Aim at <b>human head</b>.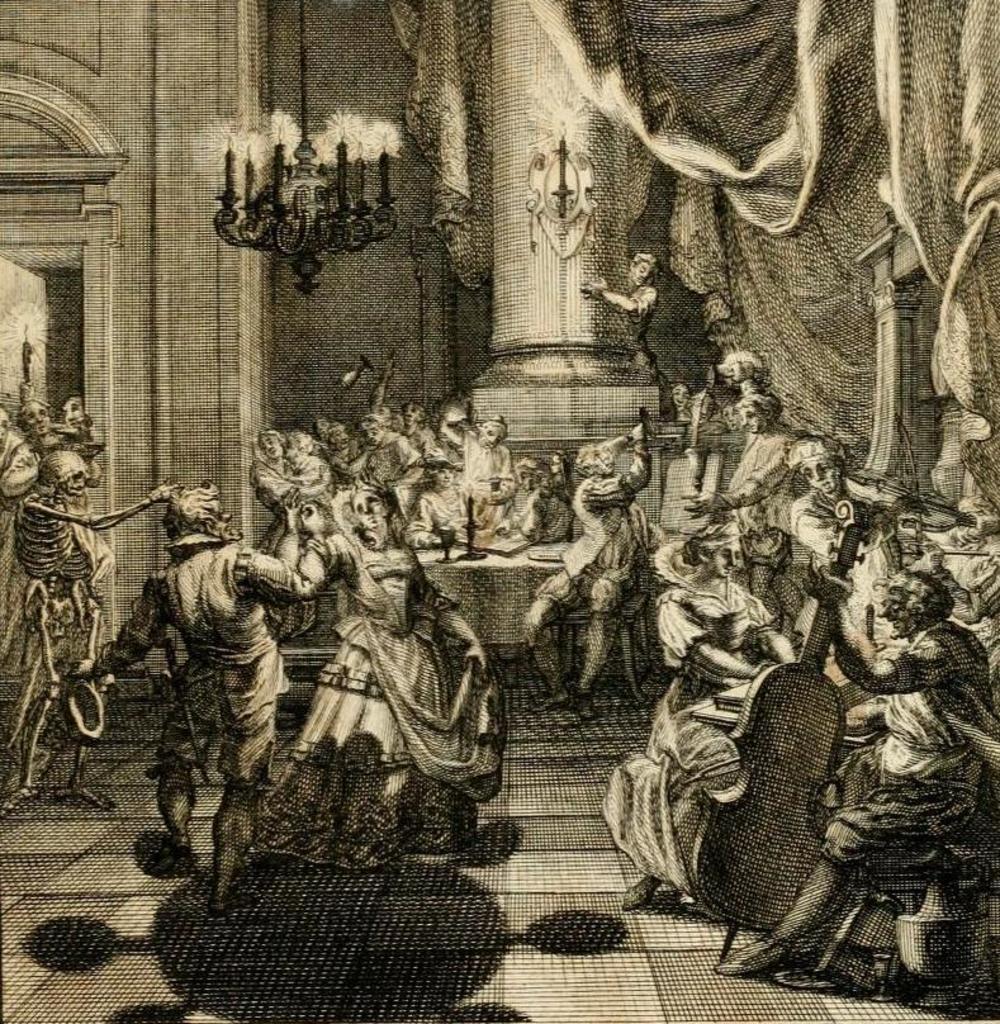
Aimed at {"left": 350, "top": 484, "right": 385, "bottom": 534}.
